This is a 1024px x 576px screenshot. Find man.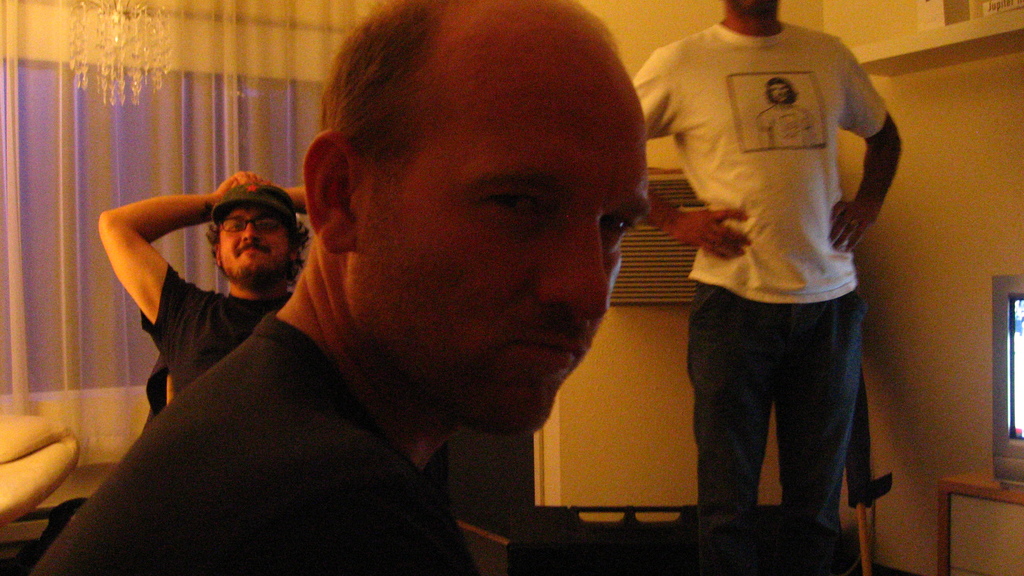
Bounding box: <region>107, 12, 728, 564</region>.
